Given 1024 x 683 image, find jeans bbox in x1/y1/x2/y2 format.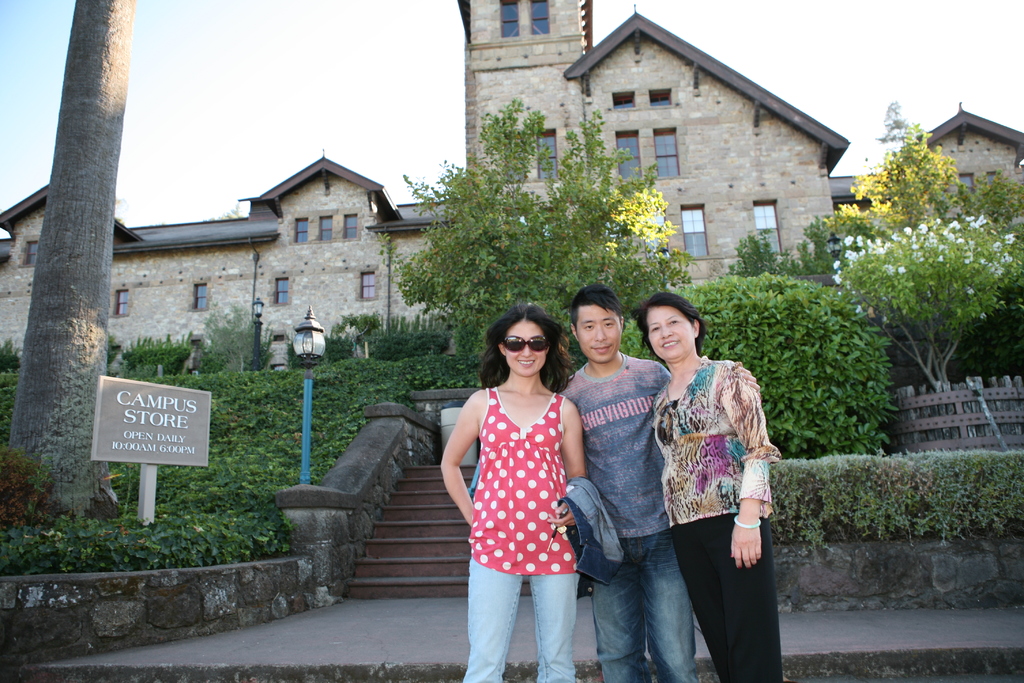
593/528/701/682.
